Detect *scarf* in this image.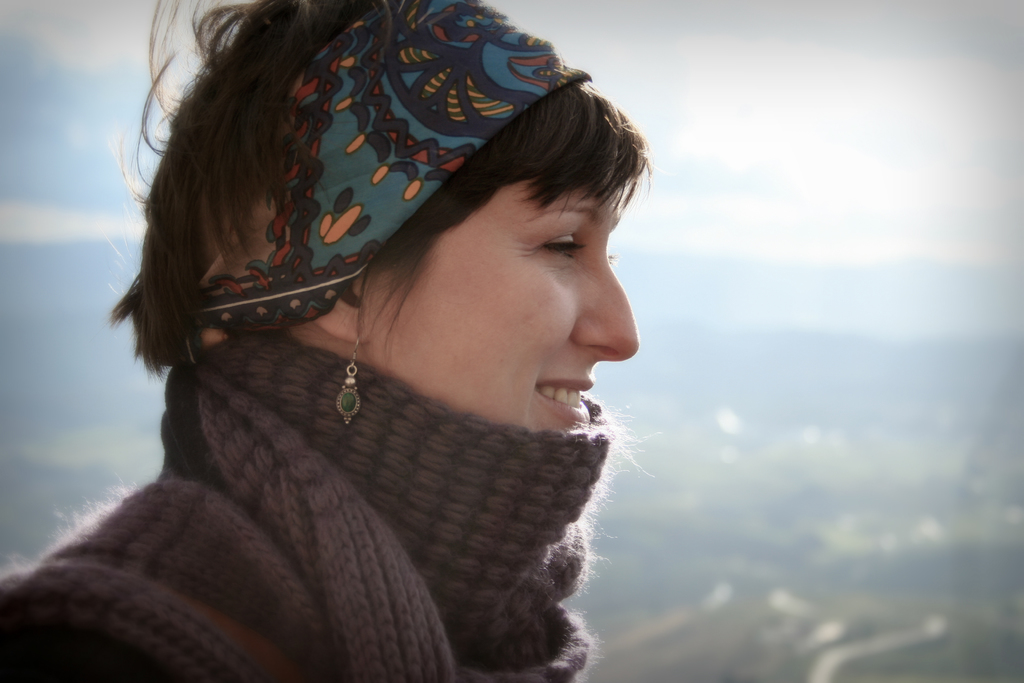
Detection: [2,334,611,682].
